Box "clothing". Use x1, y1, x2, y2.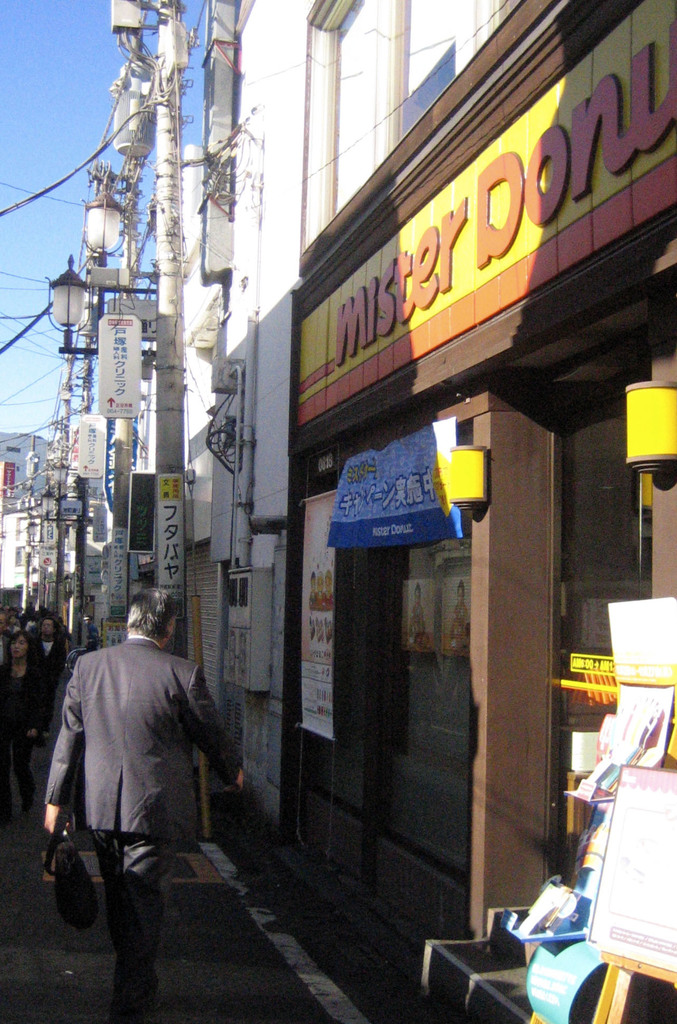
36, 641, 61, 734.
